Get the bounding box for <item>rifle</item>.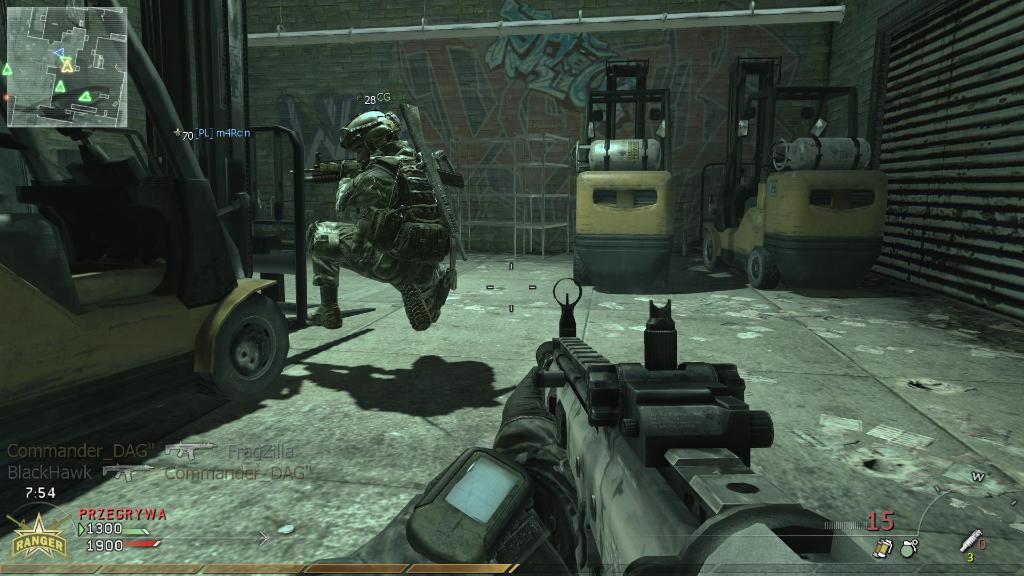
left=443, top=308, right=803, bottom=540.
